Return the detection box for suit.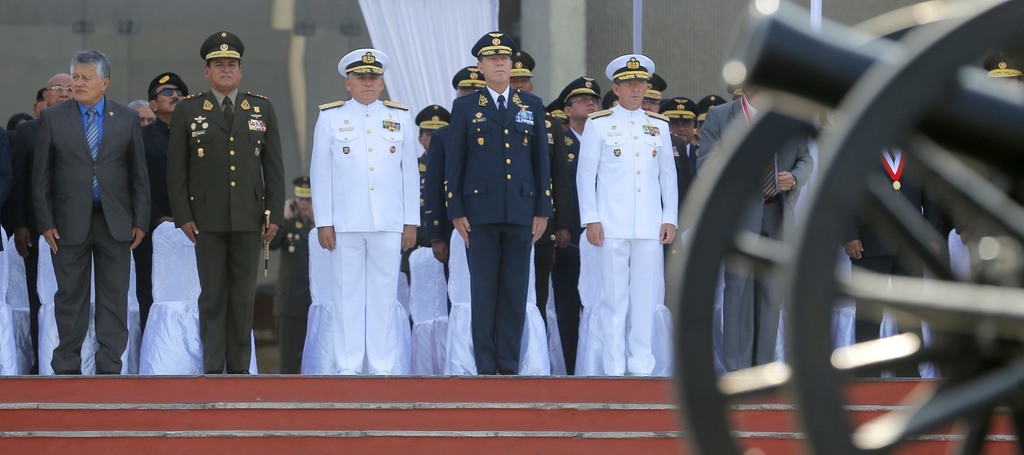
693,97,814,373.
